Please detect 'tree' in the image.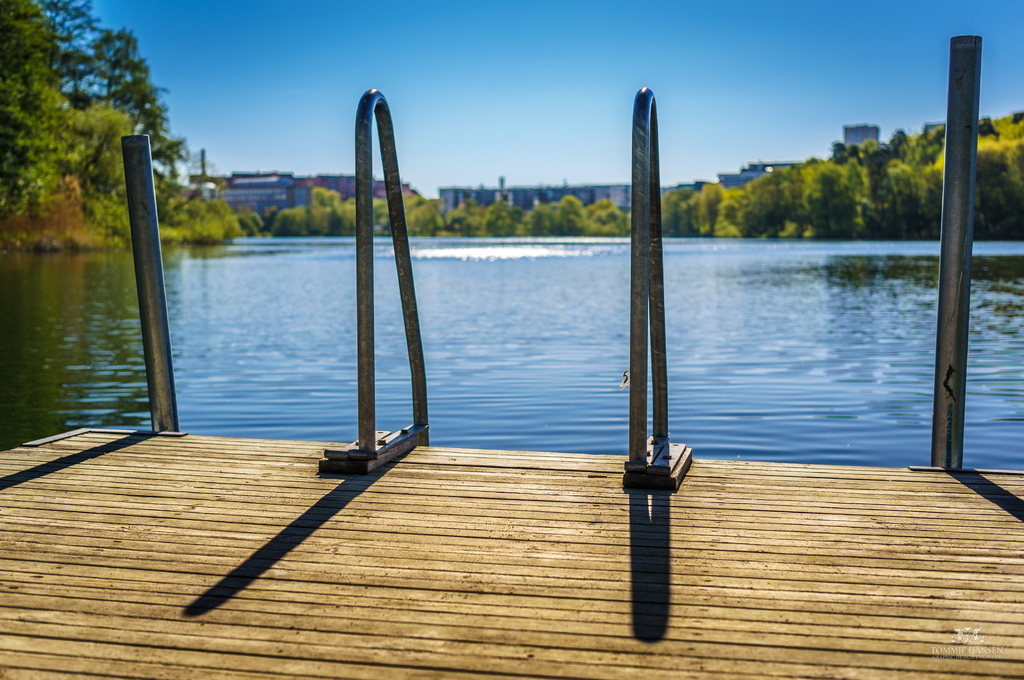
box(0, 0, 117, 231).
